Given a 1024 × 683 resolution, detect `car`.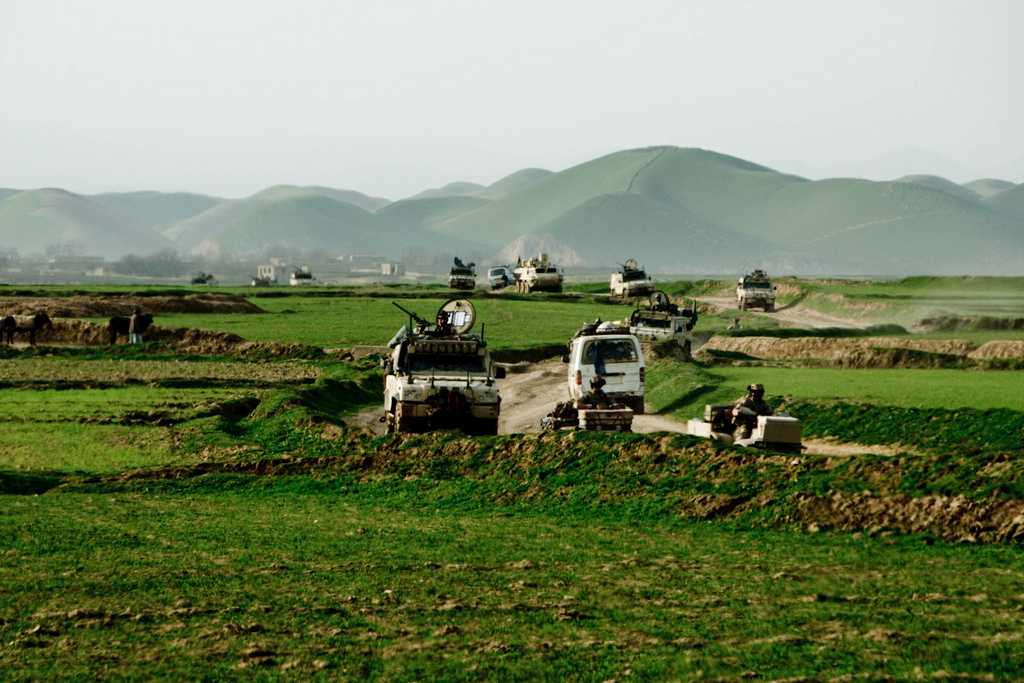
485,264,517,289.
